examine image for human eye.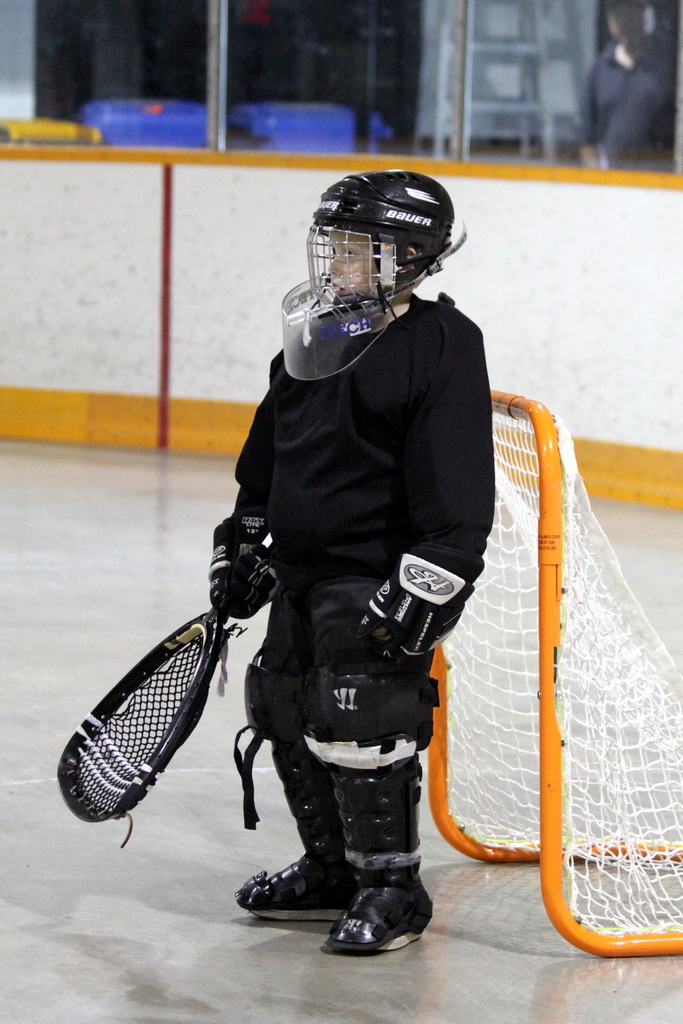
Examination result: {"x1": 336, "y1": 241, "x2": 368, "y2": 266}.
